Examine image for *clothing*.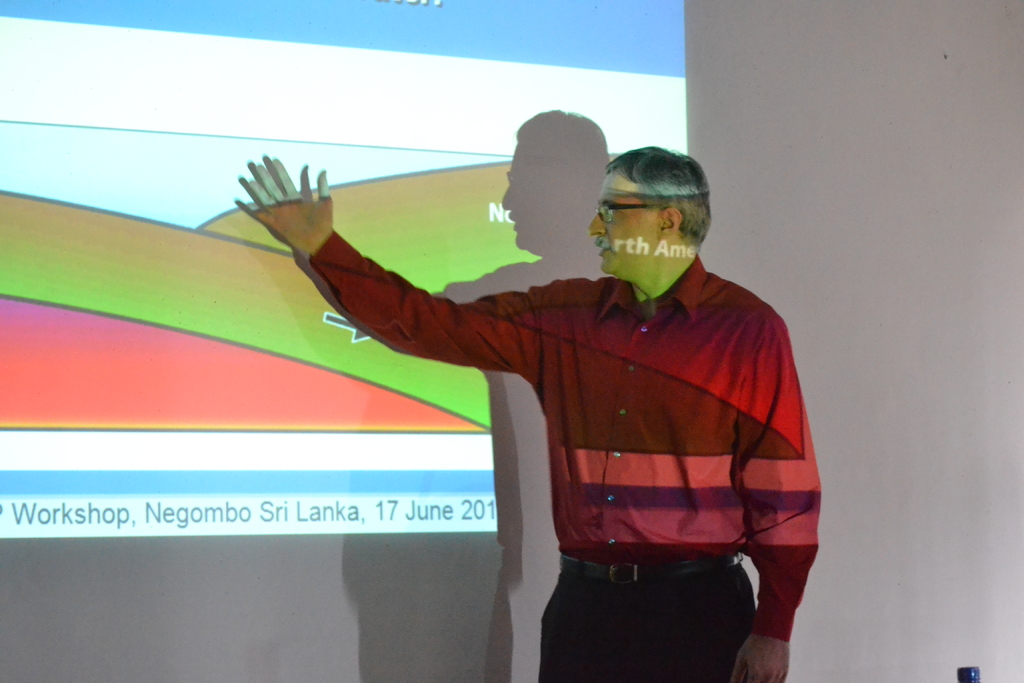
Examination result: detection(302, 225, 828, 682).
